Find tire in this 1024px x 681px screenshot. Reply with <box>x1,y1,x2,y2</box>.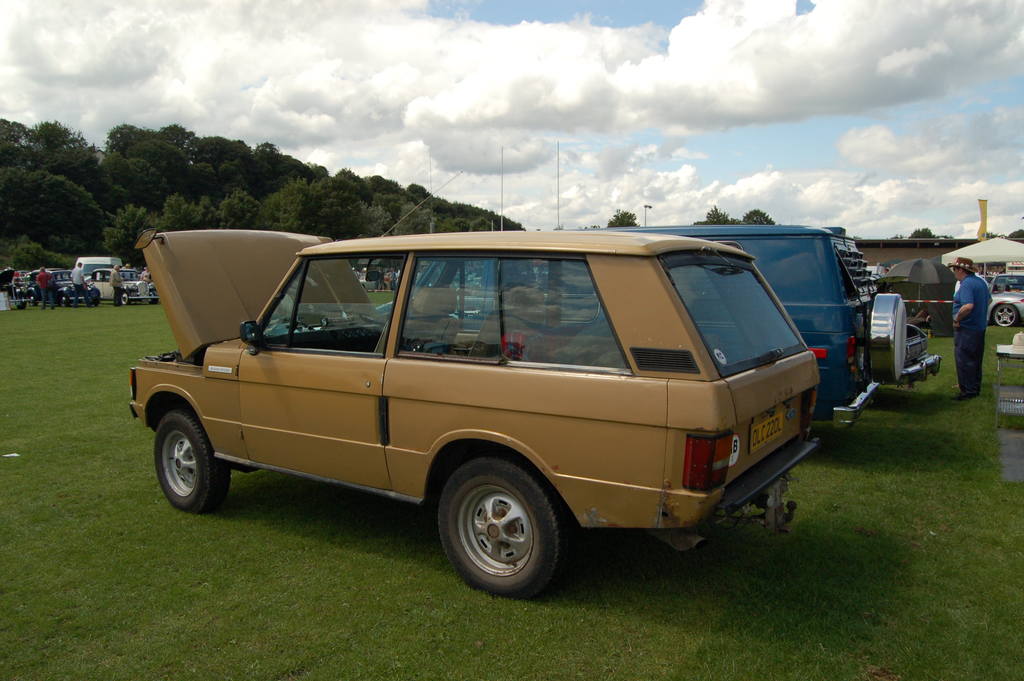
<box>155,409,231,517</box>.
